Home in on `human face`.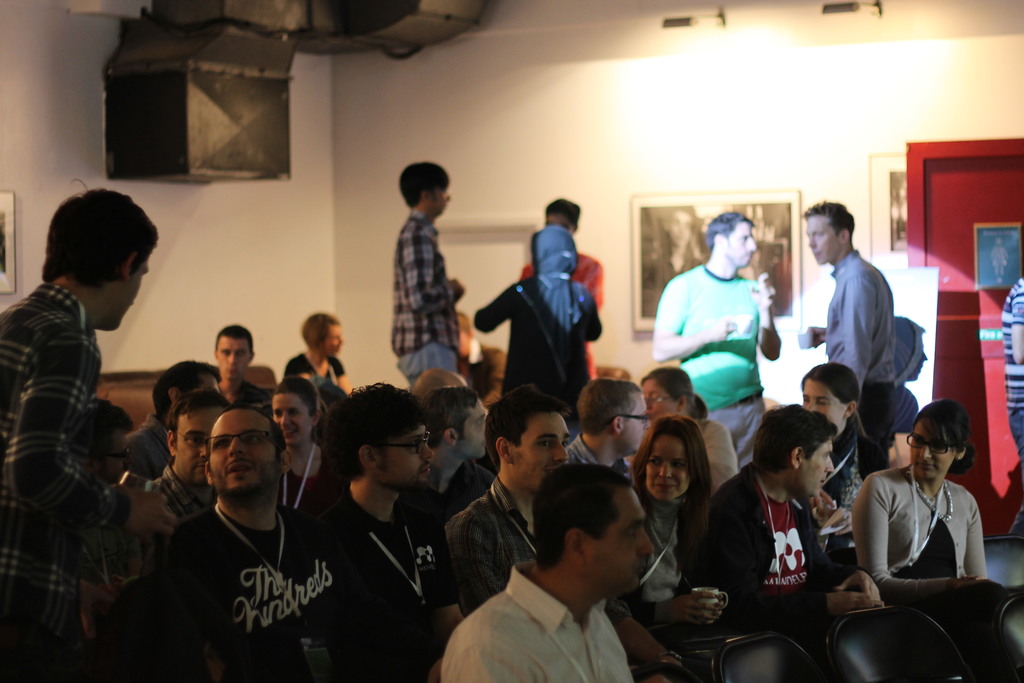
Homed in at locate(586, 488, 657, 594).
